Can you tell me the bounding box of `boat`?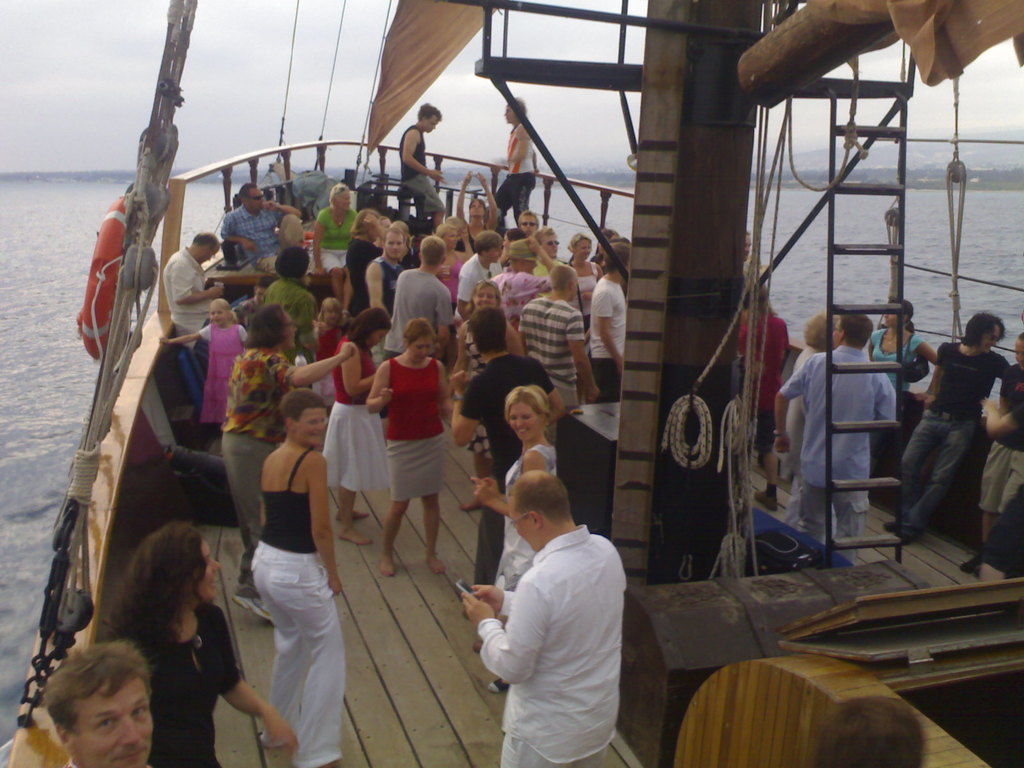
(0, 0, 1023, 767).
